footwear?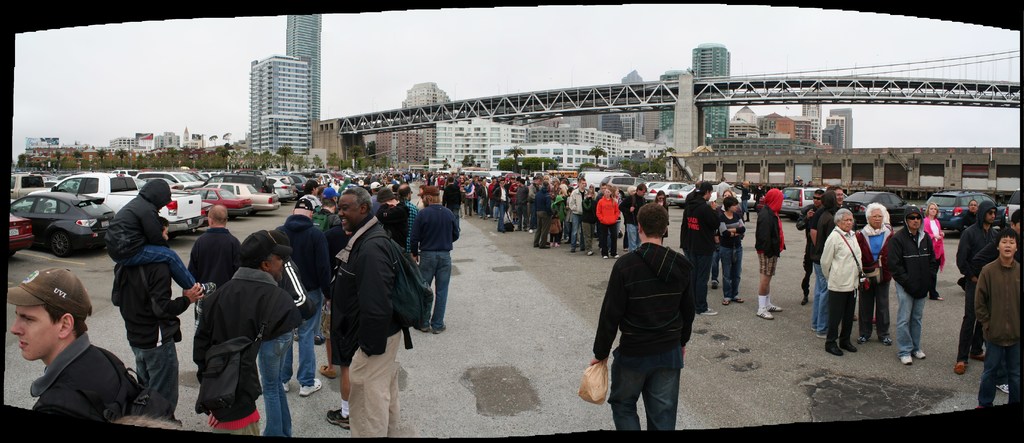
<region>995, 383, 1008, 394</region>
